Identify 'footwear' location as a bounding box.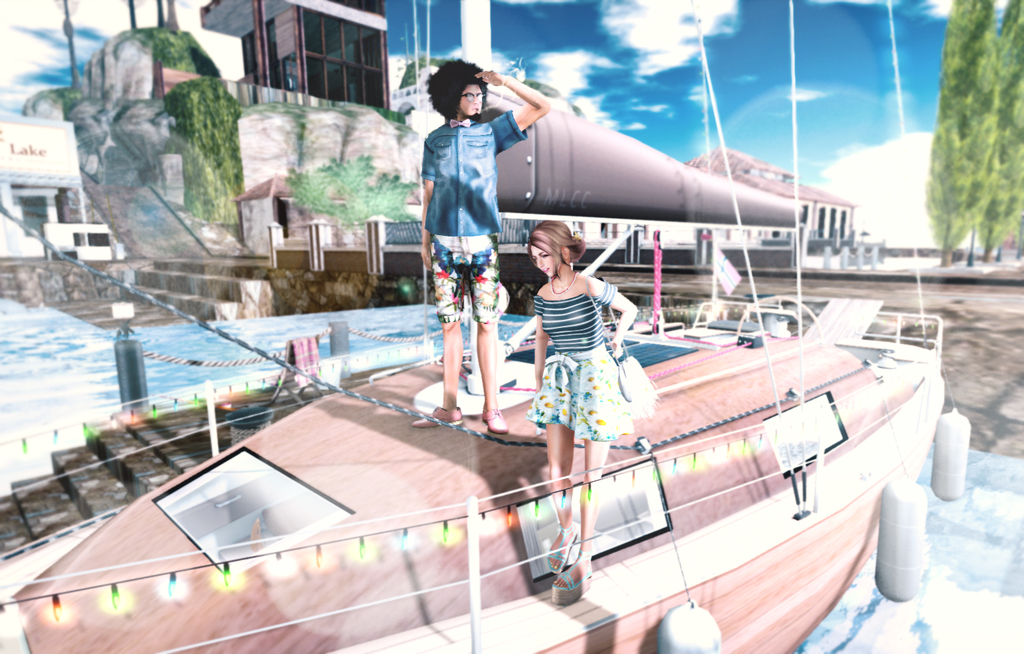
551 547 589 603.
